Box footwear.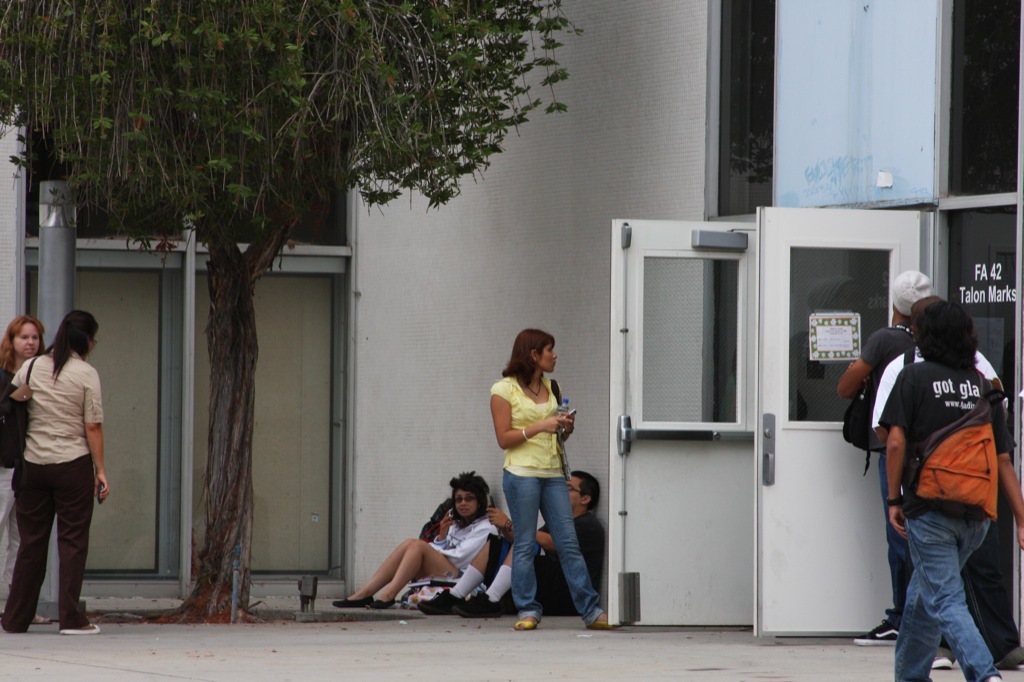
left=412, top=591, right=468, bottom=613.
